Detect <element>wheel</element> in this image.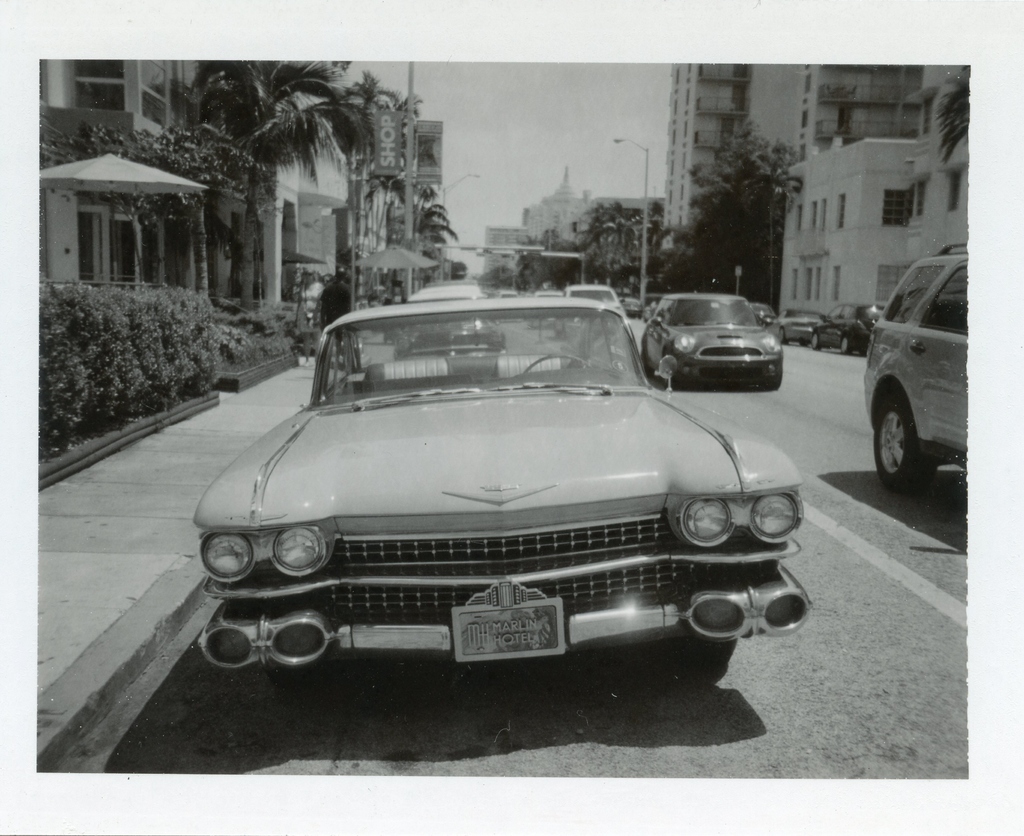
Detection: l=868, t=388, r=934, b=494.
